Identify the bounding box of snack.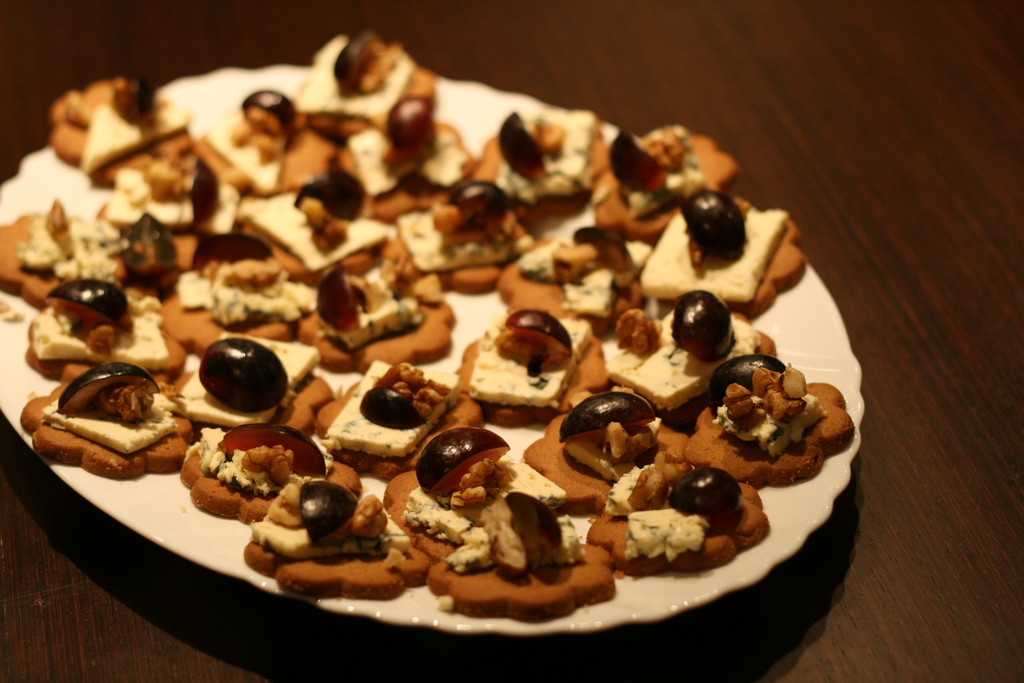
l=164, t=437, r=330, b=530.
